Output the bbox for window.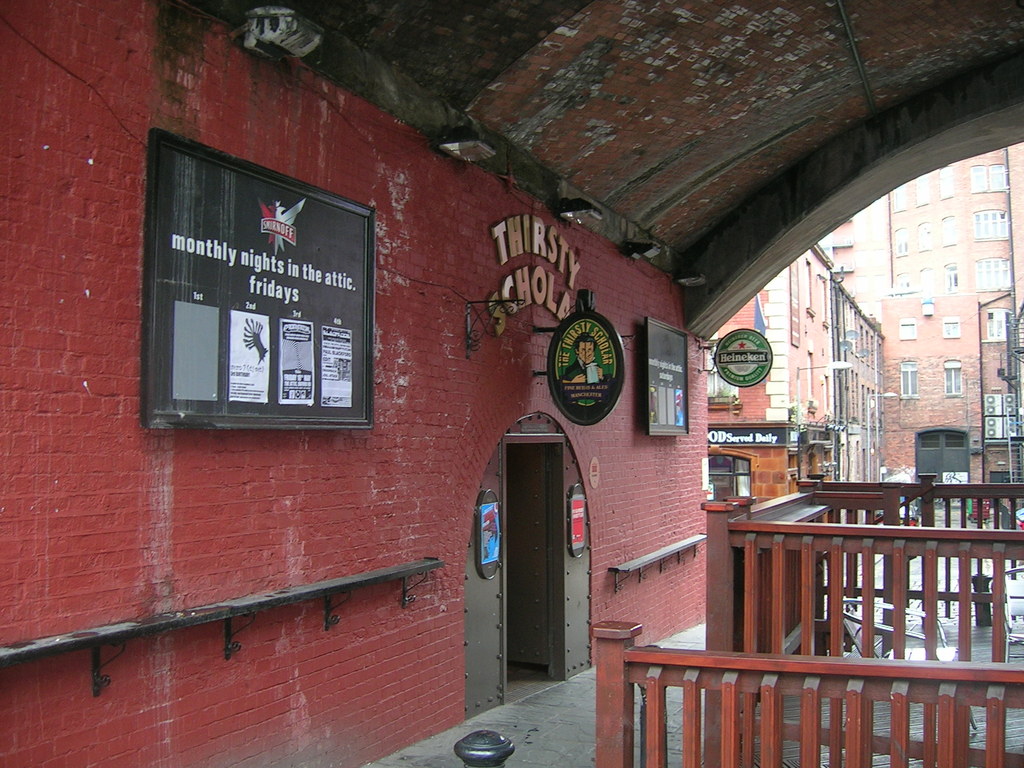
[left=939, top=213, right=956, bottom=247].
